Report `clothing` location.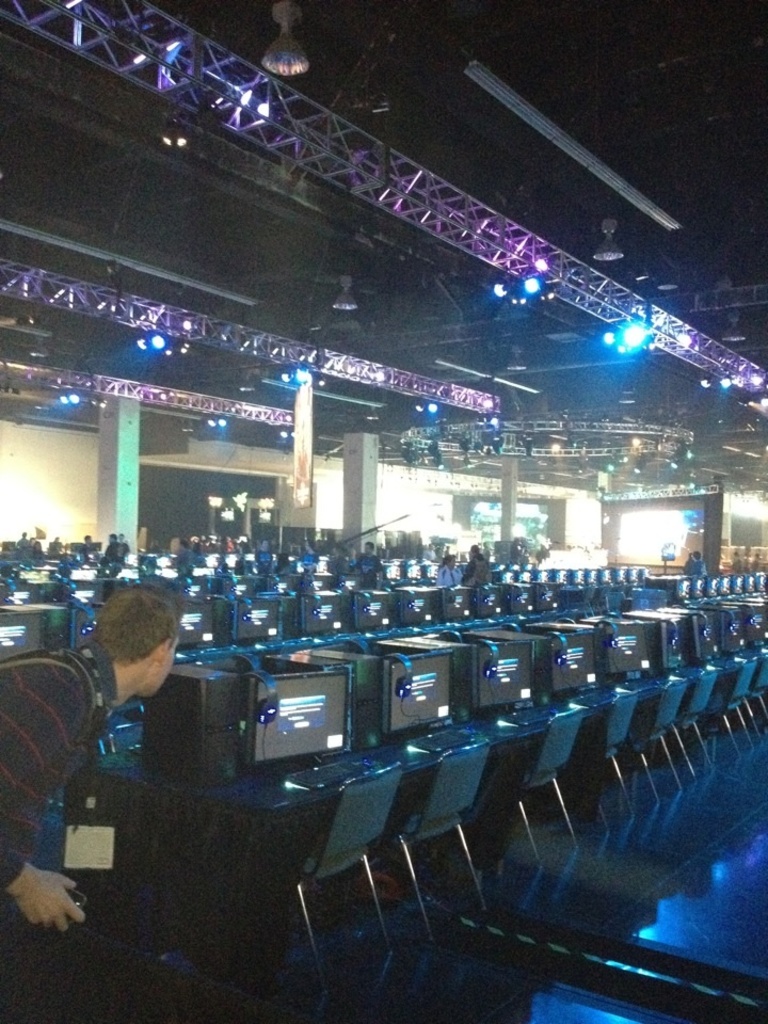
Report: pyautogui.locateOnScreen(29, 549, 45, 557).
